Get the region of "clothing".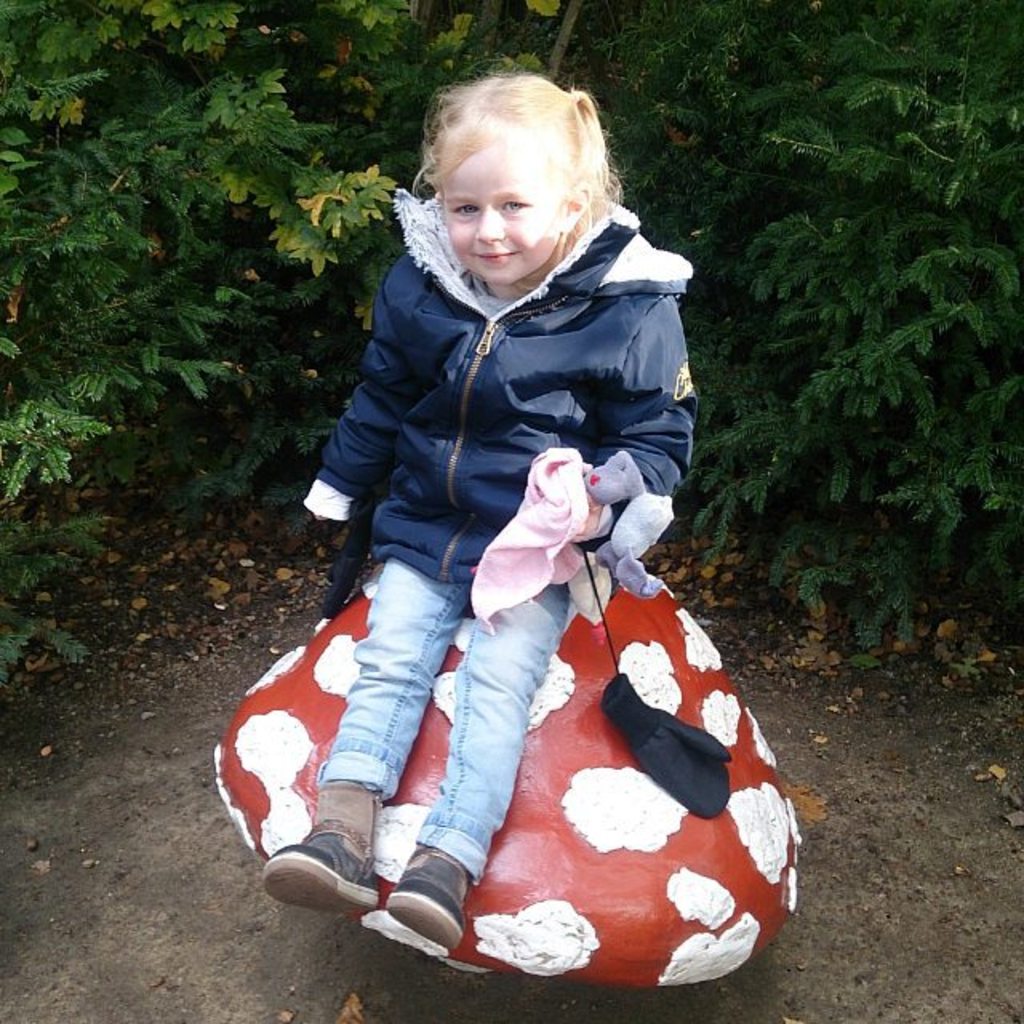
rect(269, 149, 723, 818).
